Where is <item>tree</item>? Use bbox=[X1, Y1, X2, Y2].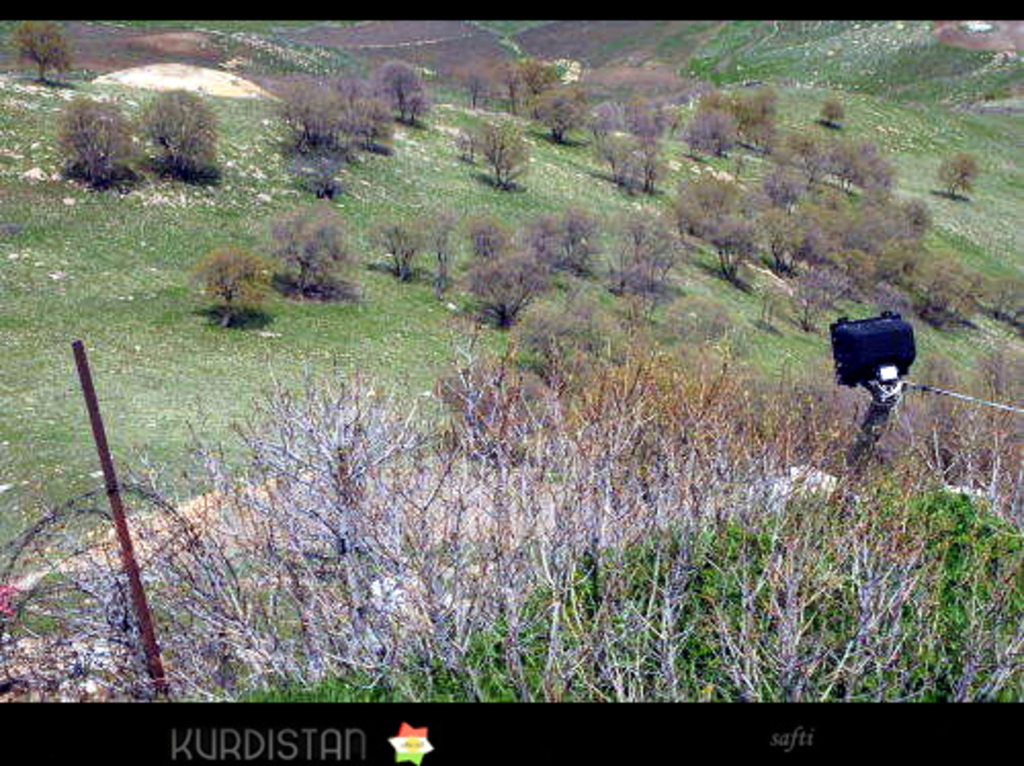
bbox=[57, 102, 119, 188].
